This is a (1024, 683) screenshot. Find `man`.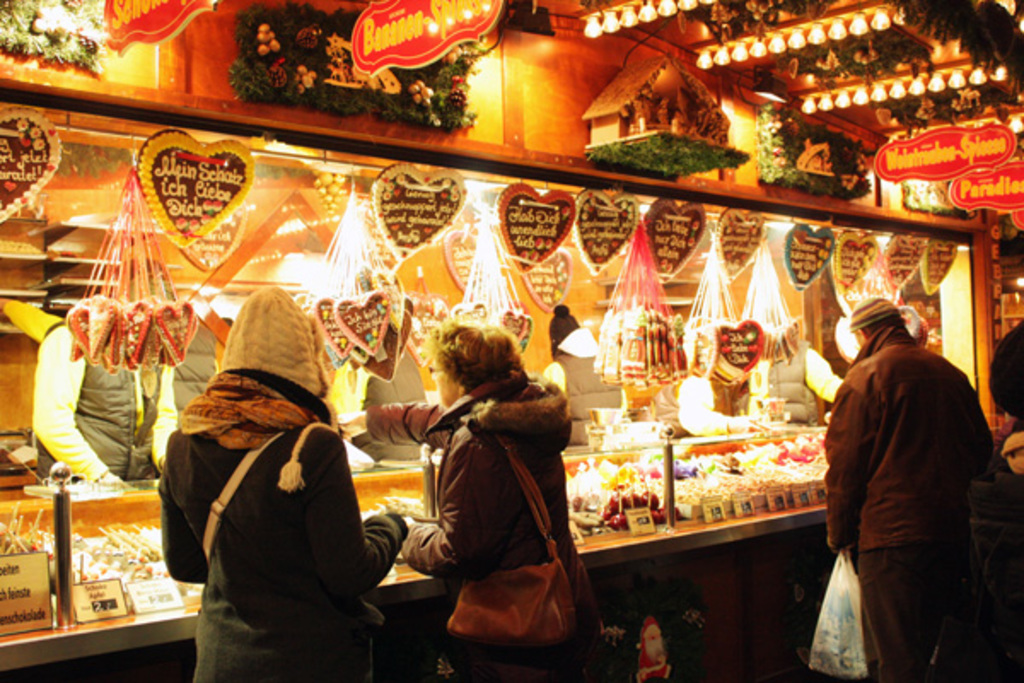
Bounding box: (x1=32, y1=263, x2=171, y2=482).
